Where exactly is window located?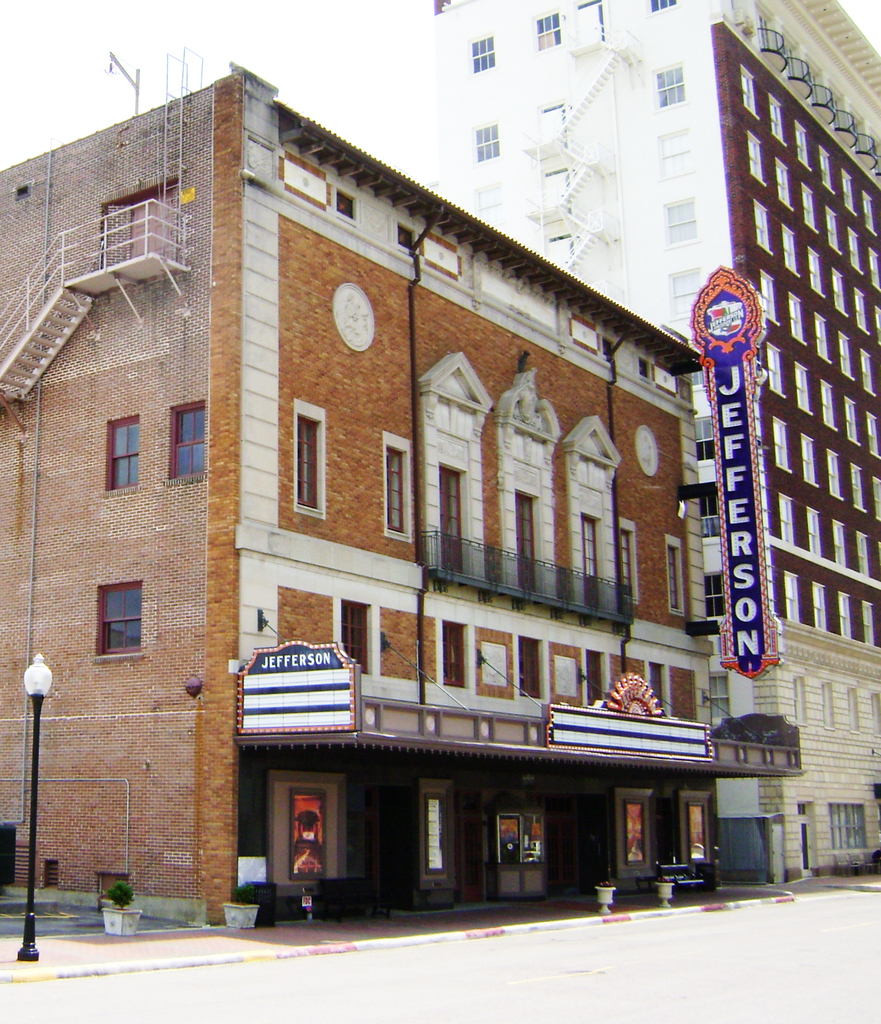
Its bounding box is (859, 406, 880, 455).
